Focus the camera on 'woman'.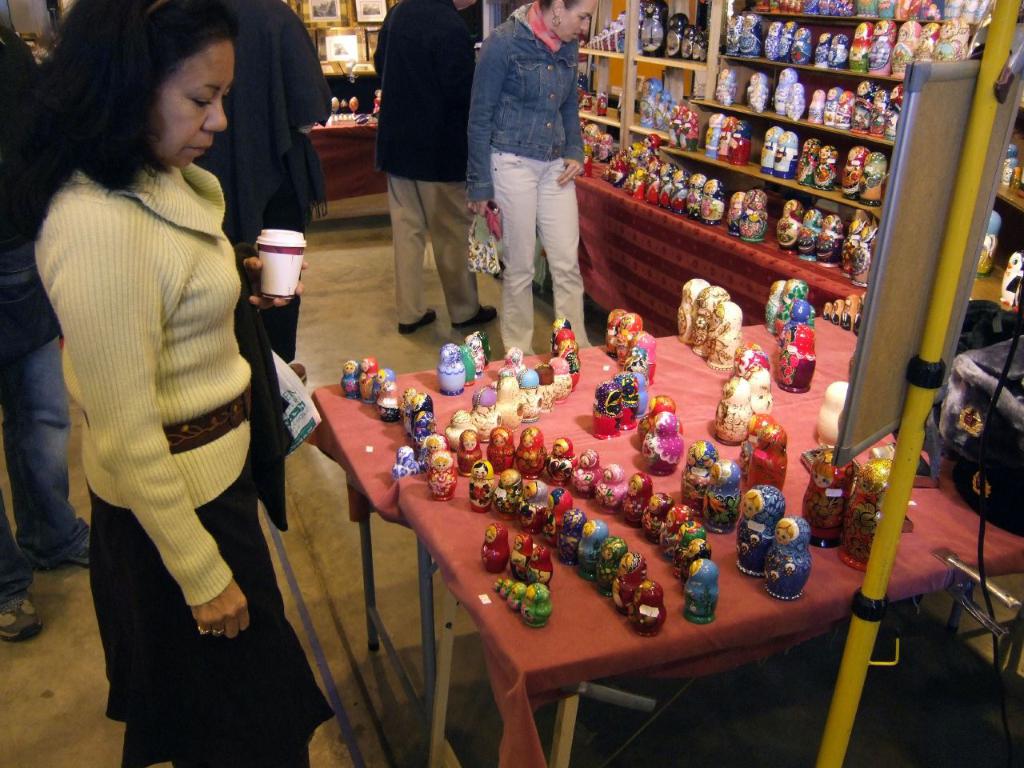
Focus region: 764/515/812/598.
